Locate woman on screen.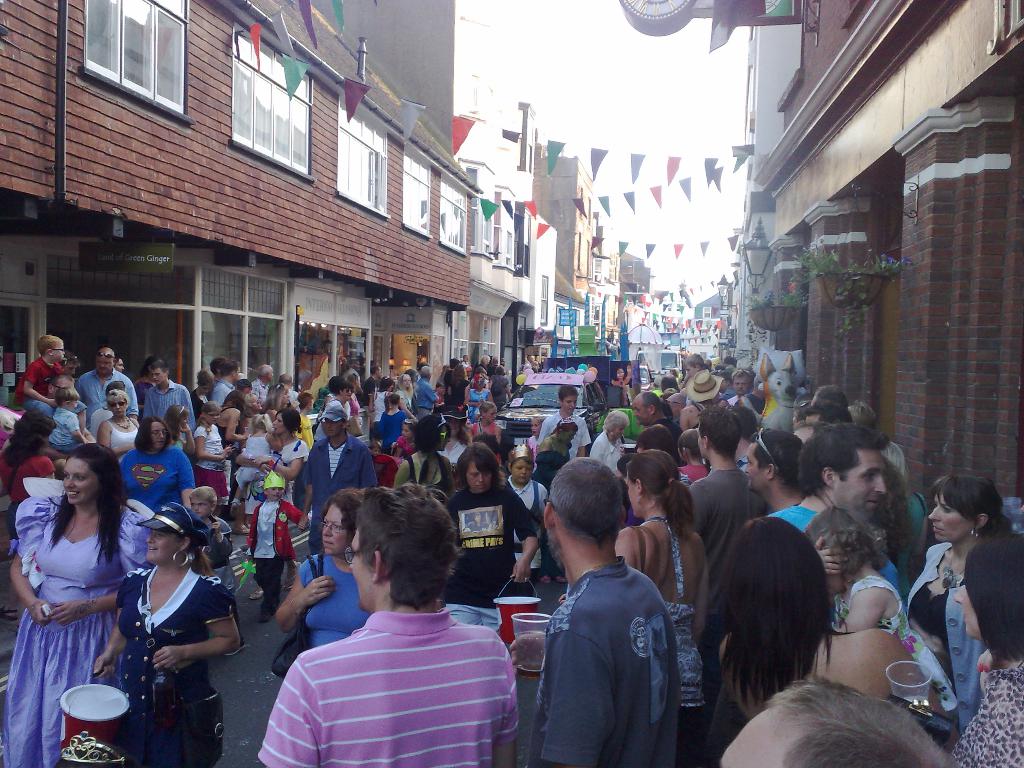
On screen at pyautogui.locateOnScreen(435, 404, 472, 467).
